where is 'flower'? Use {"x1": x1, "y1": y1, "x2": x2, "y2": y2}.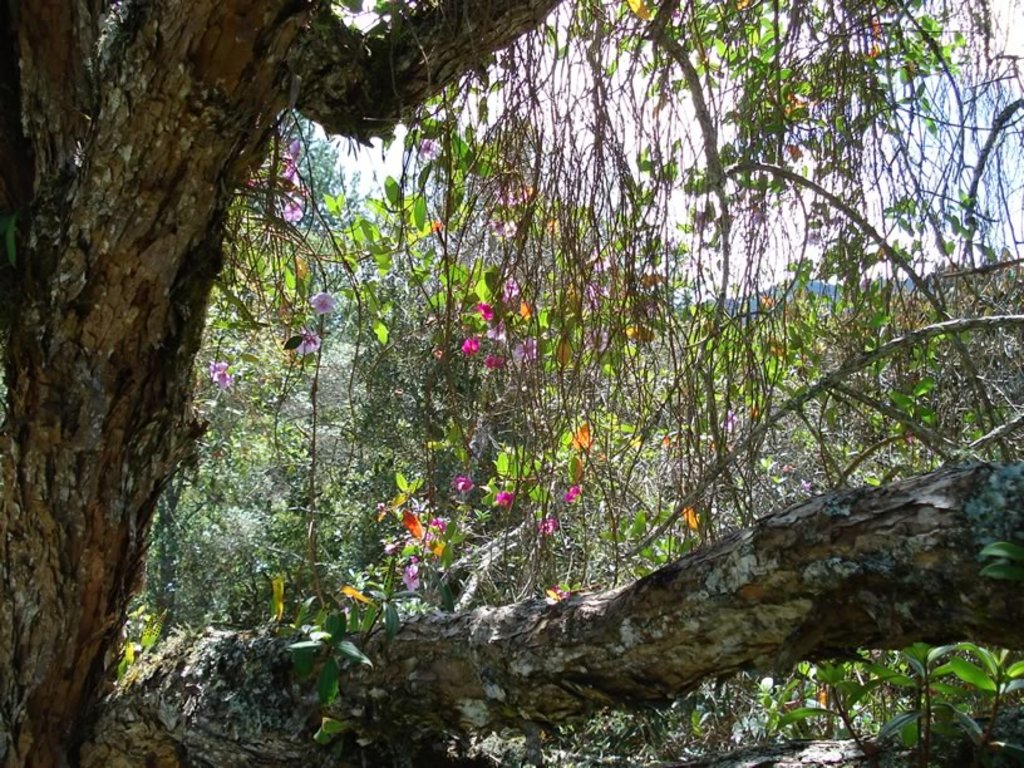
{"x1": 285, "y1": 142, "x2": 301, "y2": 184}.
